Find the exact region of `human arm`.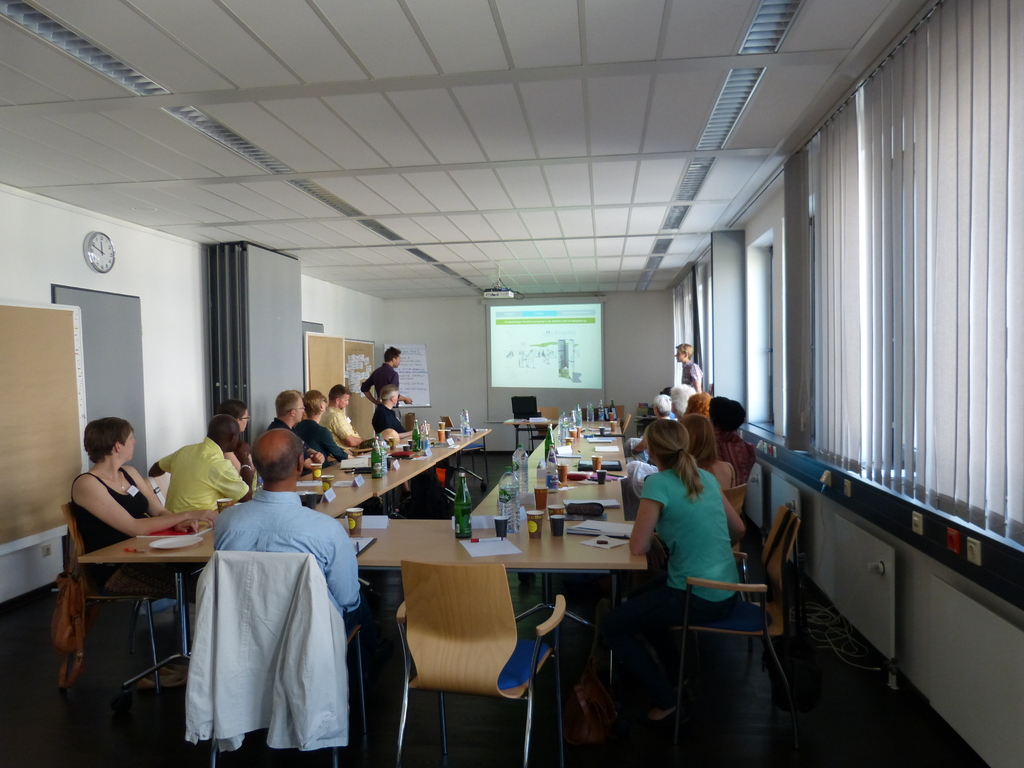
Exact region: l=321, t=517, r=364, b=612.
